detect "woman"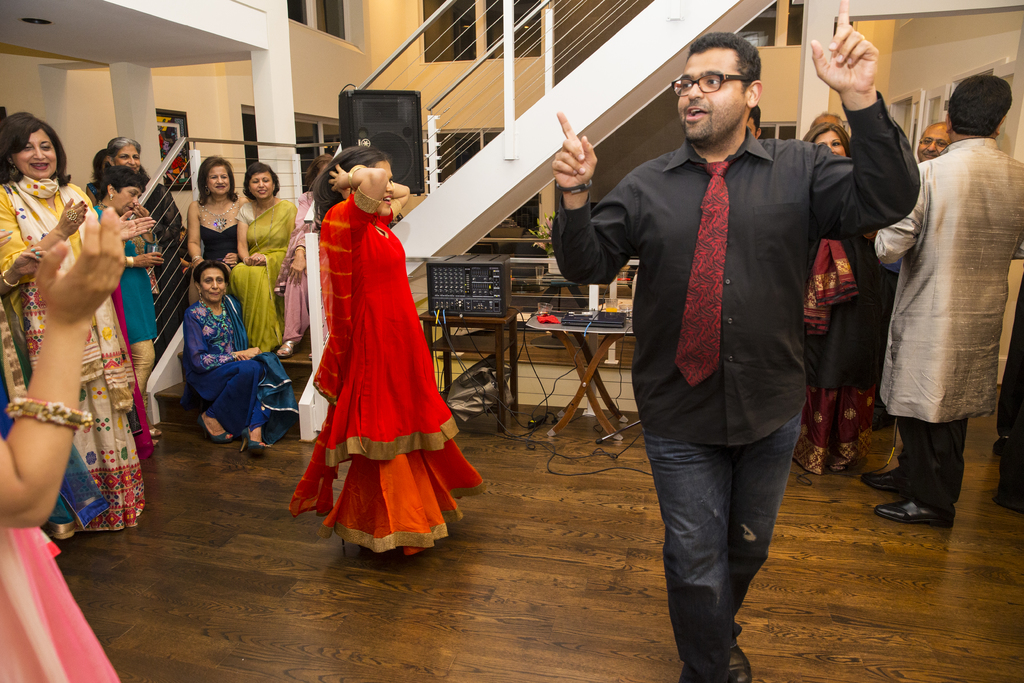
794,124,896,477
